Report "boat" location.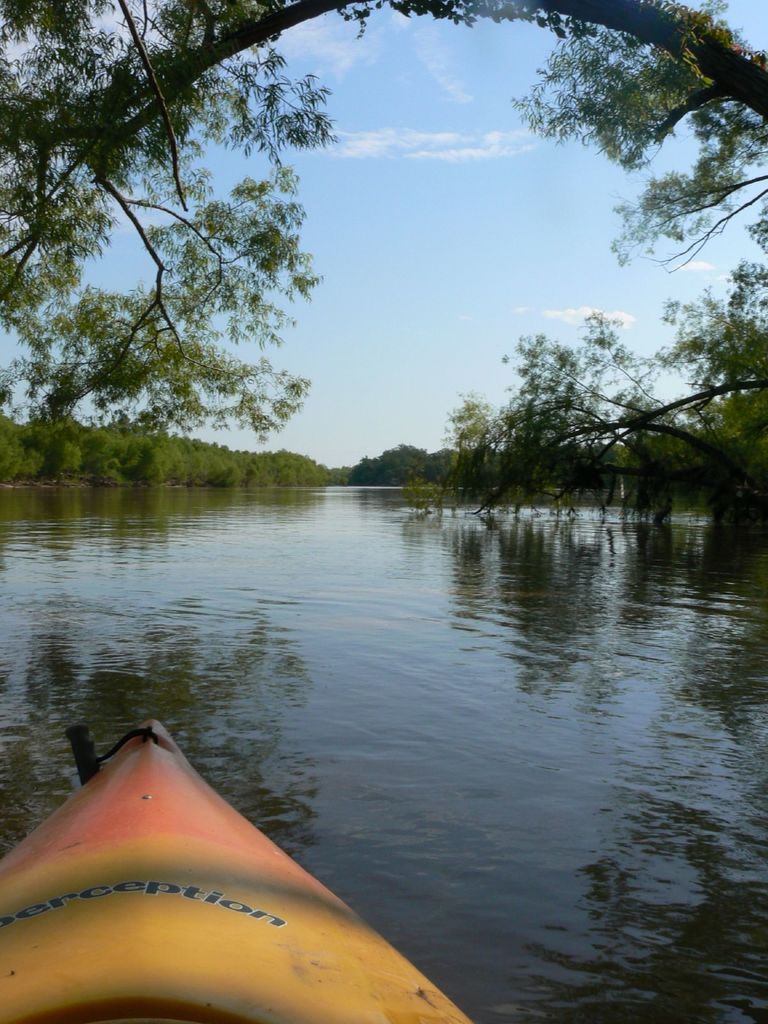
Report: [0, 720, 452, 996].
